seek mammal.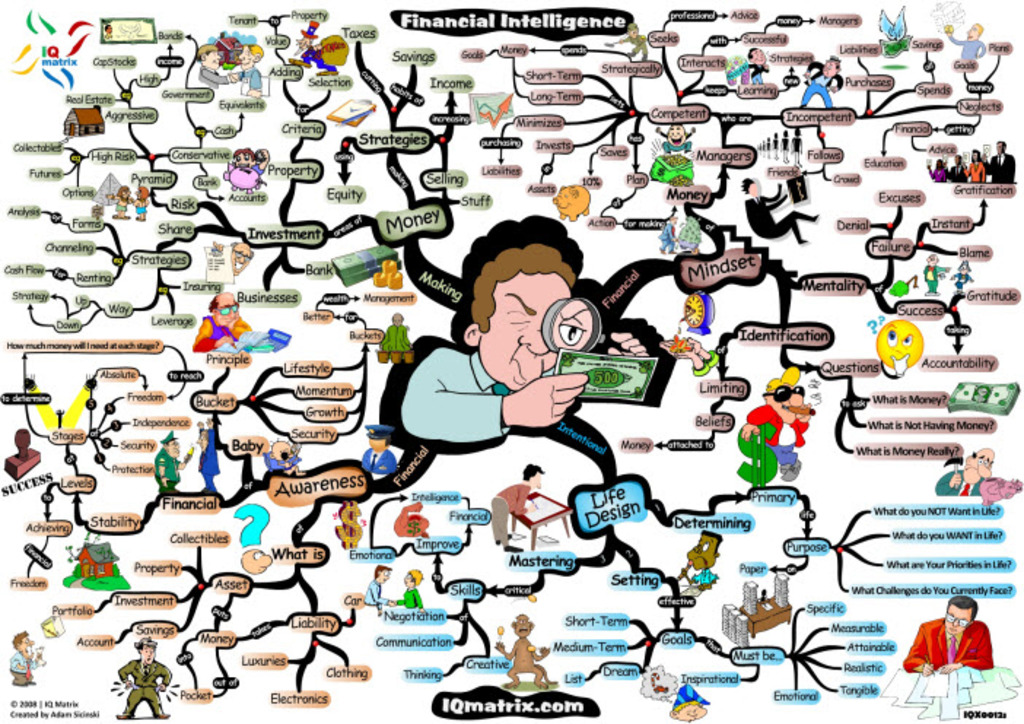
<box>190,289,248,355</box>.
